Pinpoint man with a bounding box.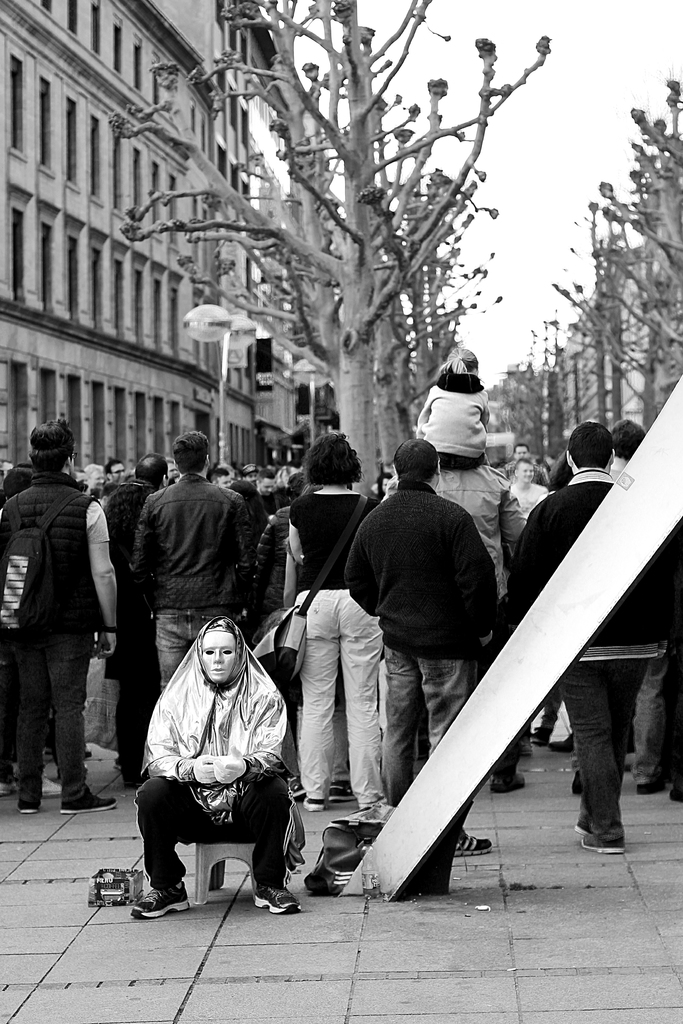
504,442,548,486.
